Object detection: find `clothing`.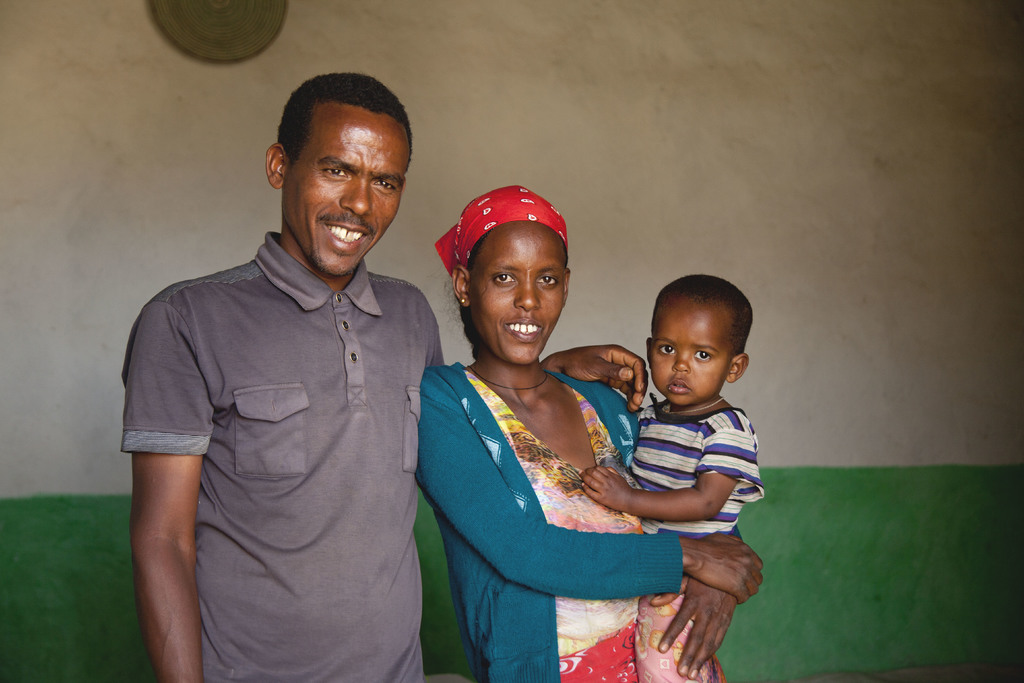
rect(630, 398, 769, 682).
